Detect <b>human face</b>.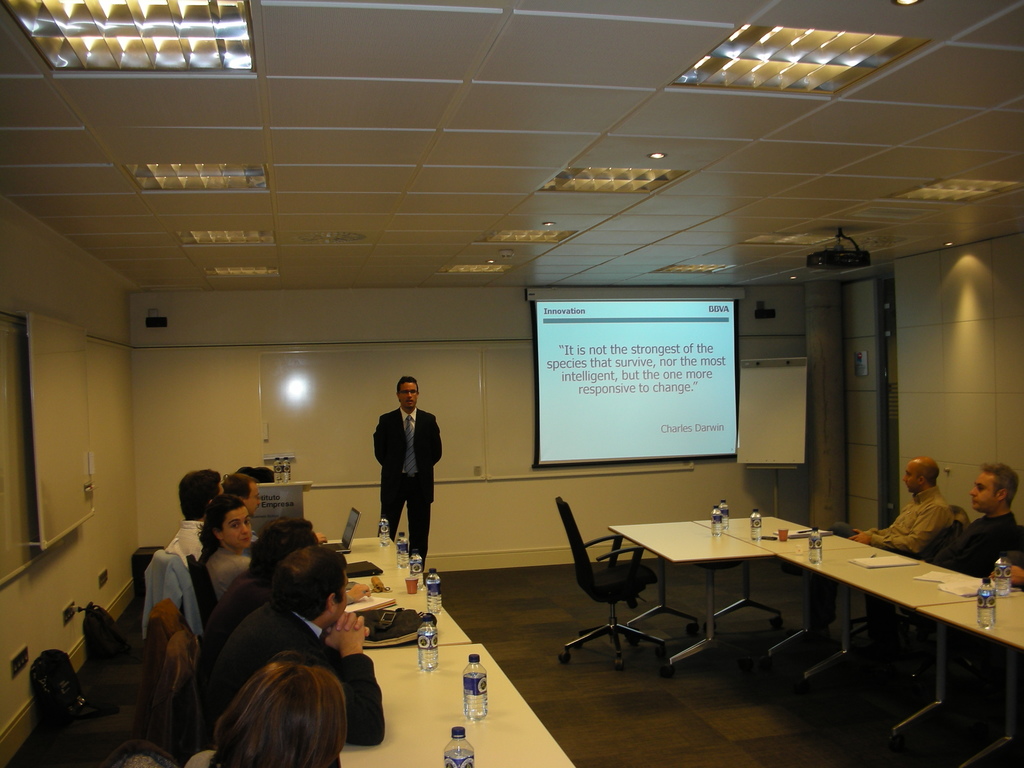
Detected at select_region(224, 506, 249, 547).
